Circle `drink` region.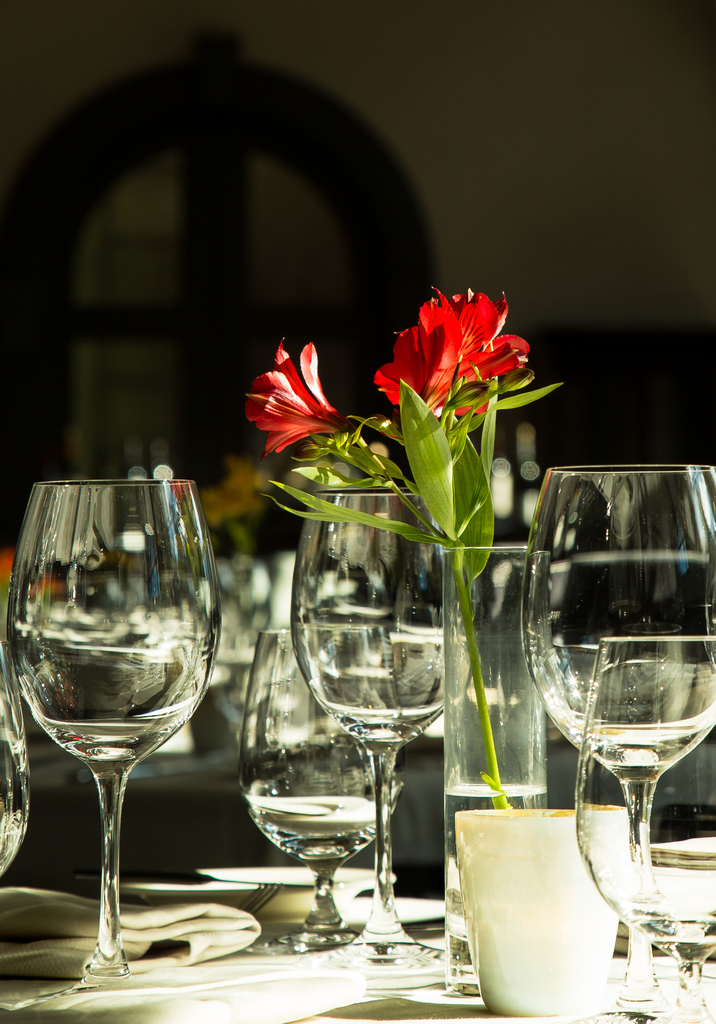
Region: bbox=(243, 794, 389, 868).
